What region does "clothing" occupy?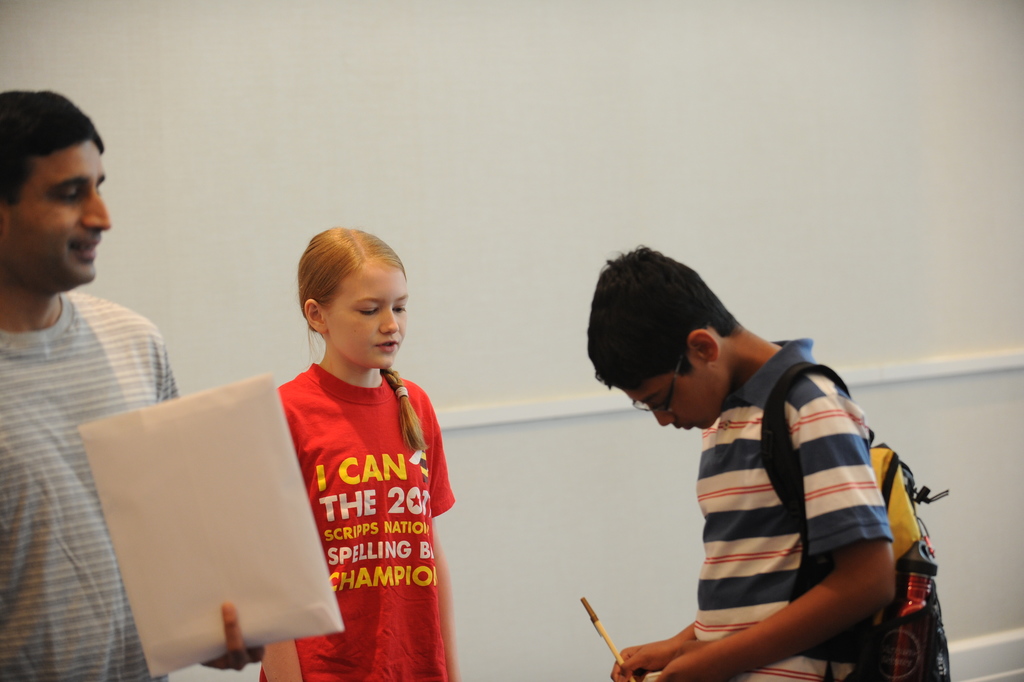
select_region(0, 279, 184, 681).
